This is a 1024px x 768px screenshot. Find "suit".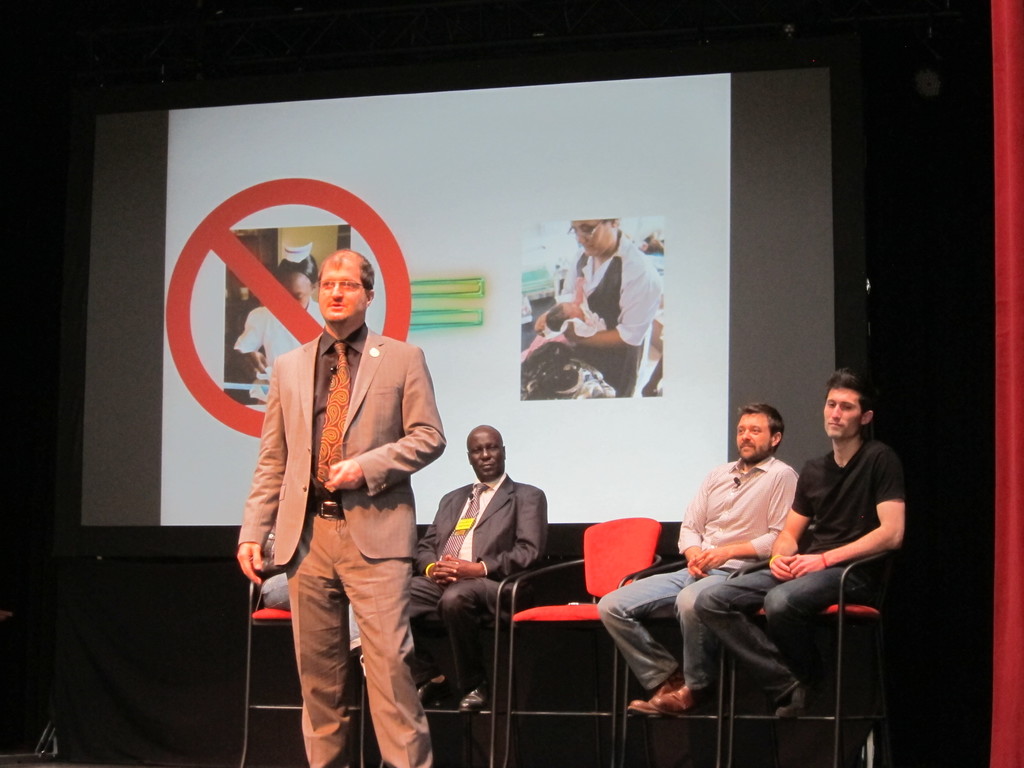
Bounding box: (x1=409, y1=475, x2=549, y2=673).
